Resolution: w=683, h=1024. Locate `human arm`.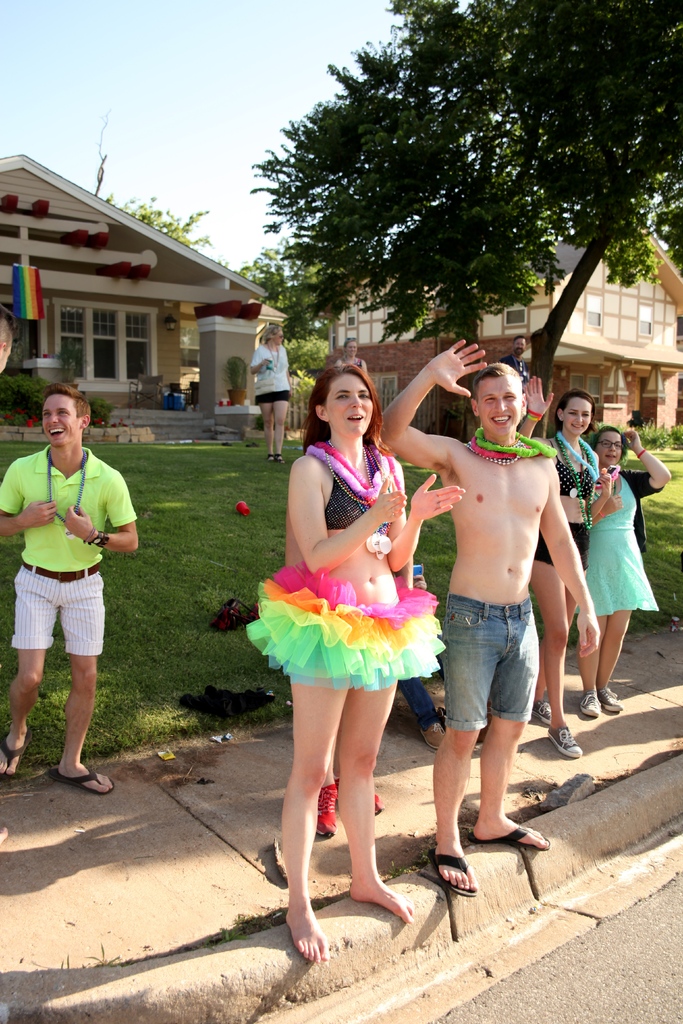
<bbox>388, 468, 463, 566</bbox>.
